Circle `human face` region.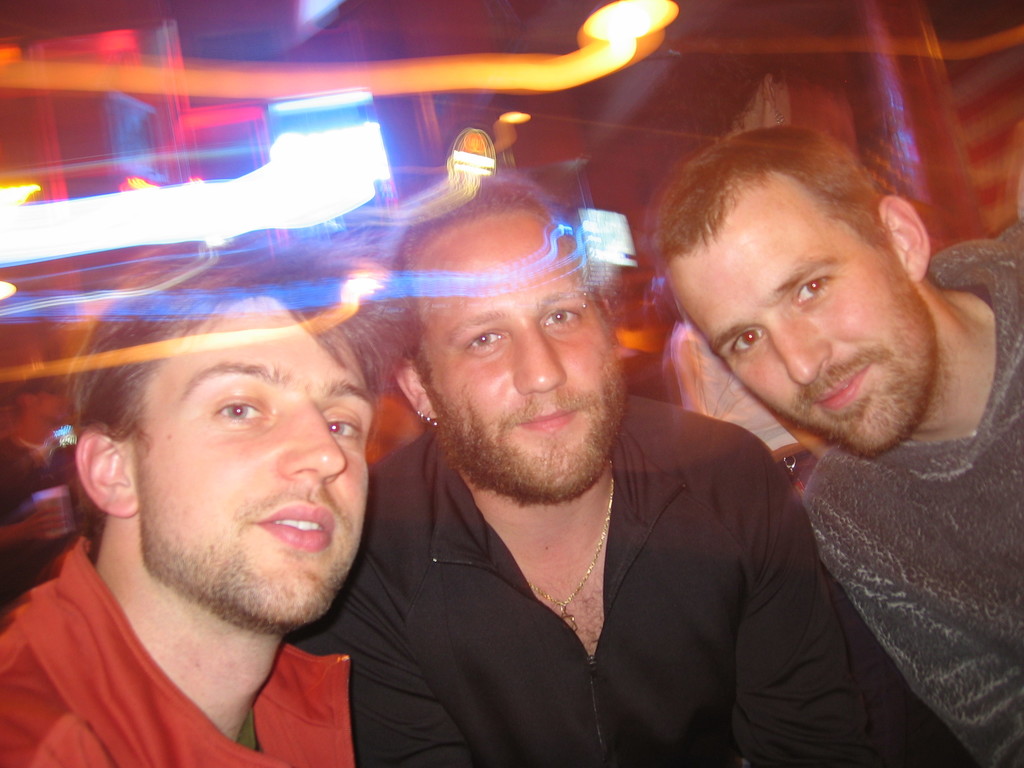
Region: {"left": 652, "top": 274, "right": 675, "bottom": 318}.
